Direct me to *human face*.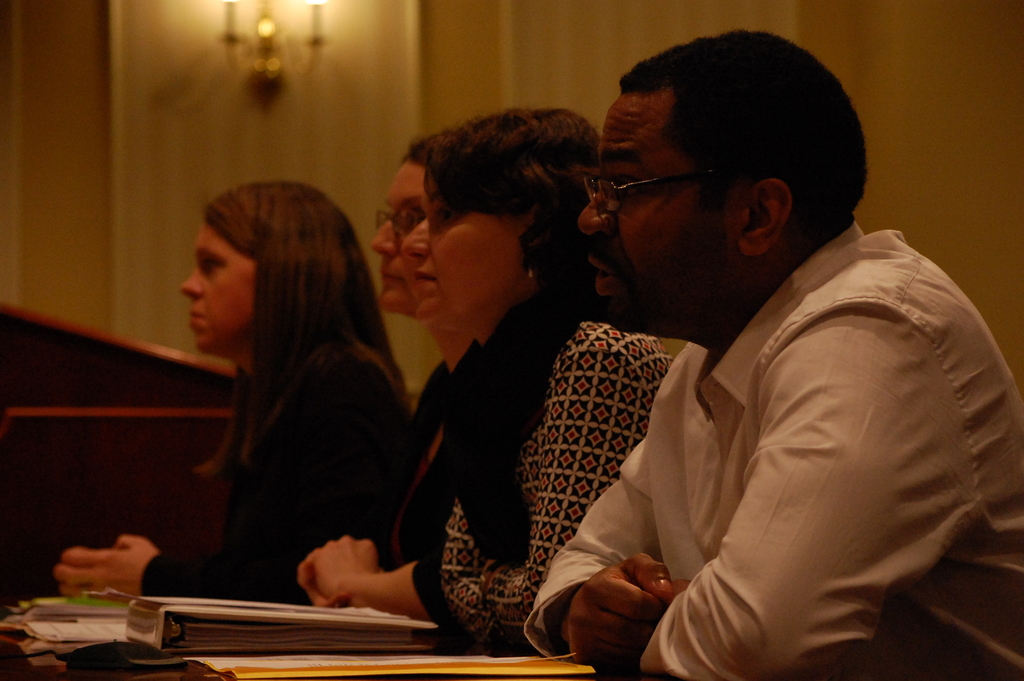
Direction: (184,216,260,361).
